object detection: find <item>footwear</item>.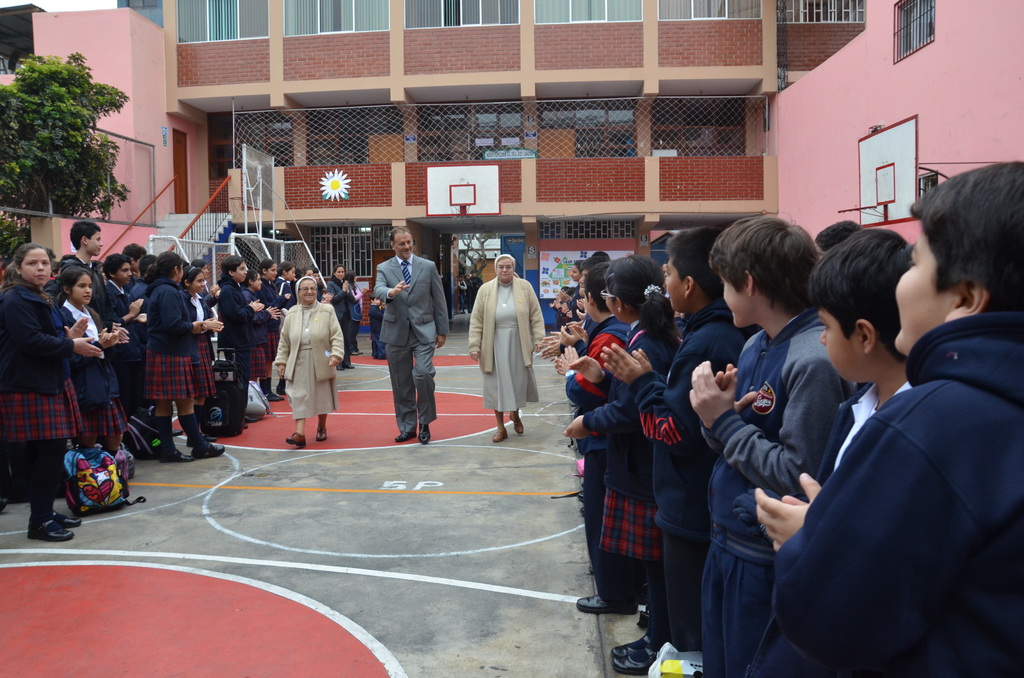
(279,430,304,449).
